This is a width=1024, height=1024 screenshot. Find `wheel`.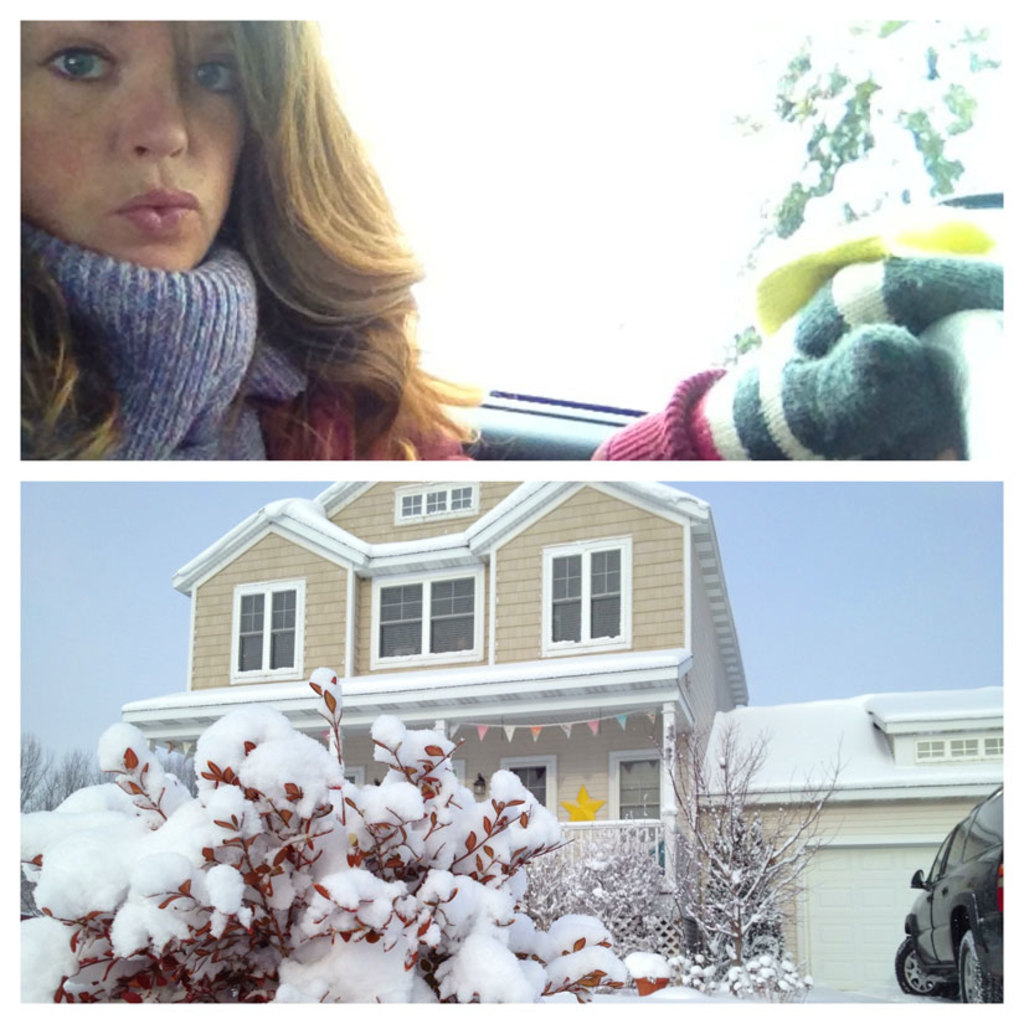
Bounding box: [x1=961, y1=932, x2=997, y2=1003].
